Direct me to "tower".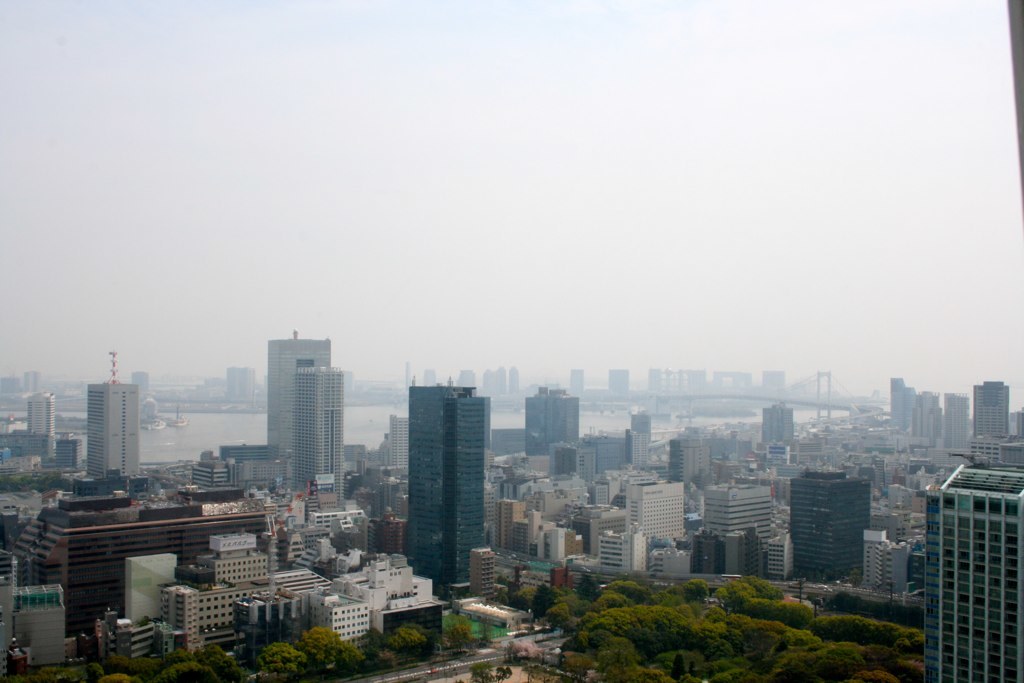
Direction: (523, 387, 586, 457).
